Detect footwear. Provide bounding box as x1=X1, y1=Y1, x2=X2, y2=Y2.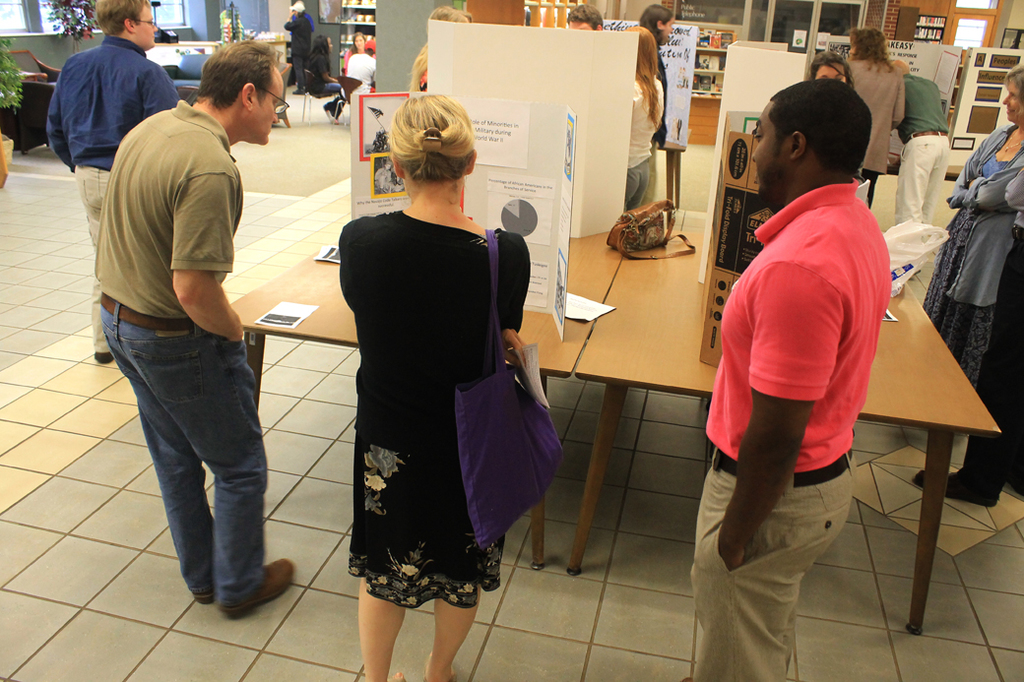
x1=213, y1=557, x2=295, y2=615.
